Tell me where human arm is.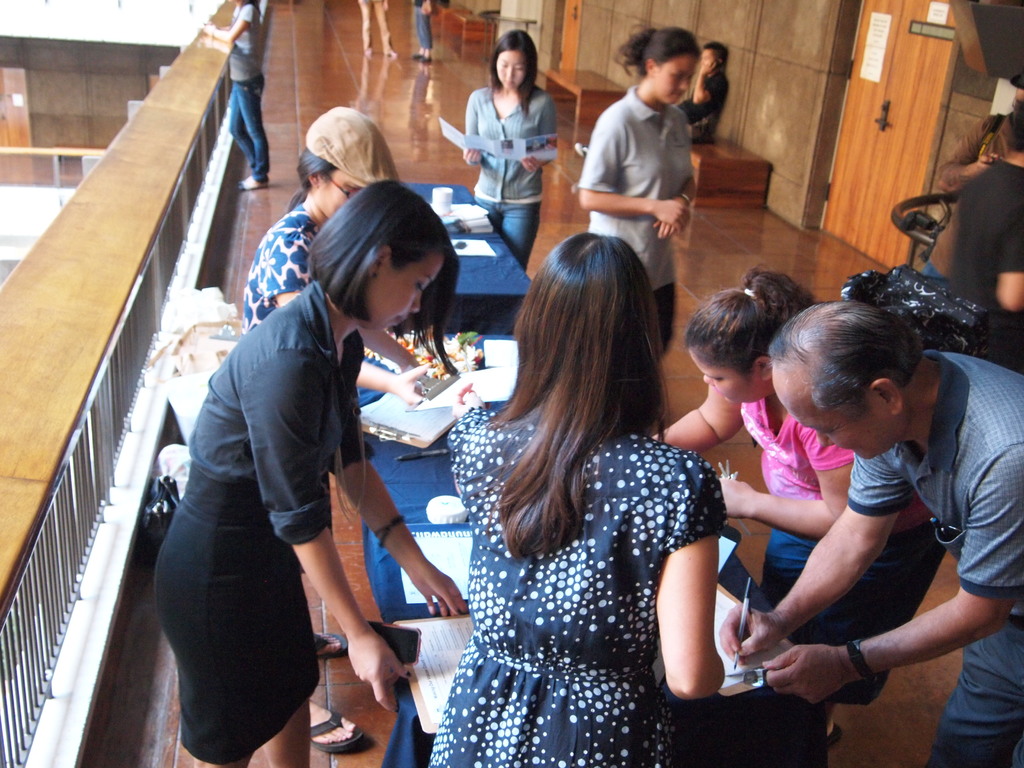
human arm is at 239:341:420:714.
